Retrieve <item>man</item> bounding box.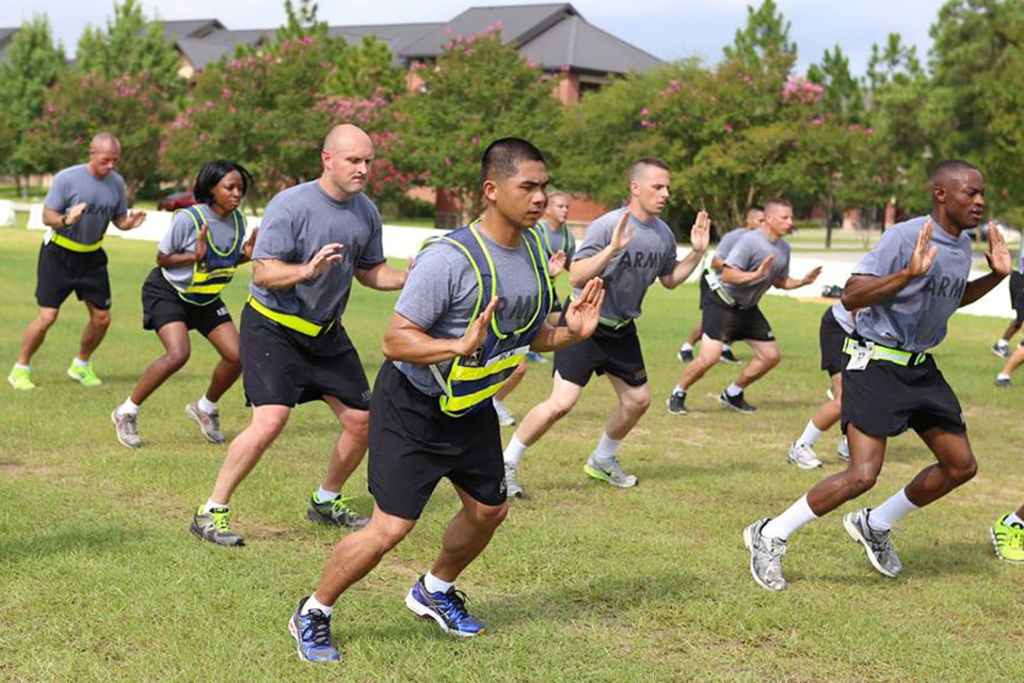
Bounding box: <region>281, 134, 613, 672</region>.
